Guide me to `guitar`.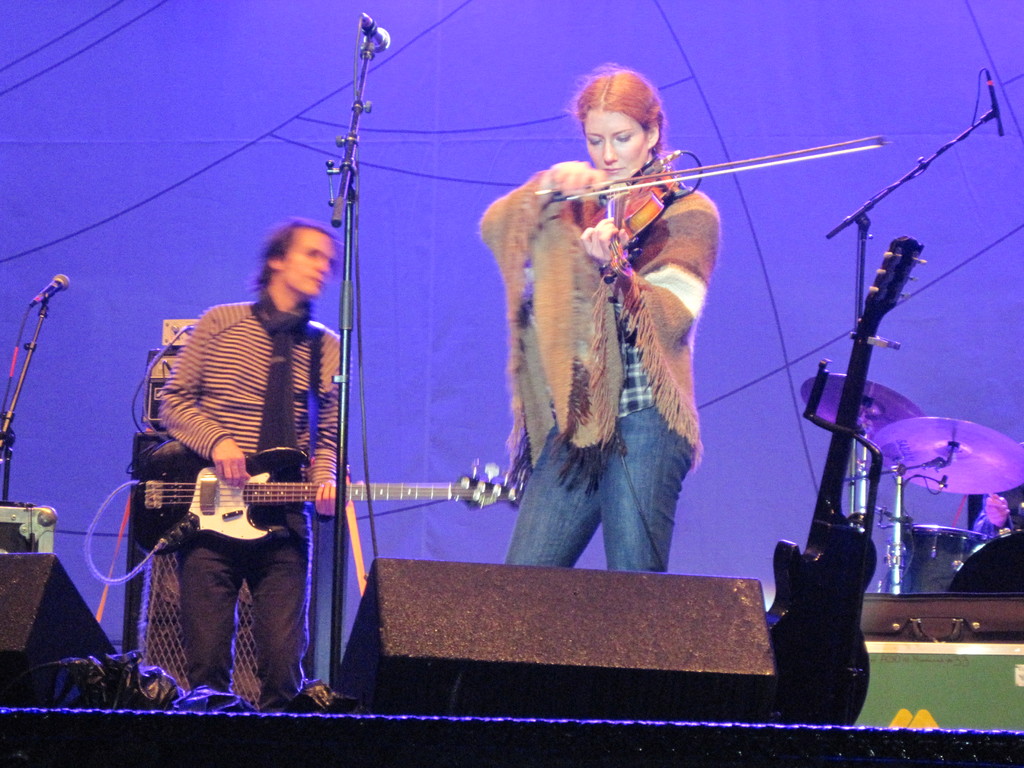
Guidance: left=125, top=440, right=526, bottom=556.
